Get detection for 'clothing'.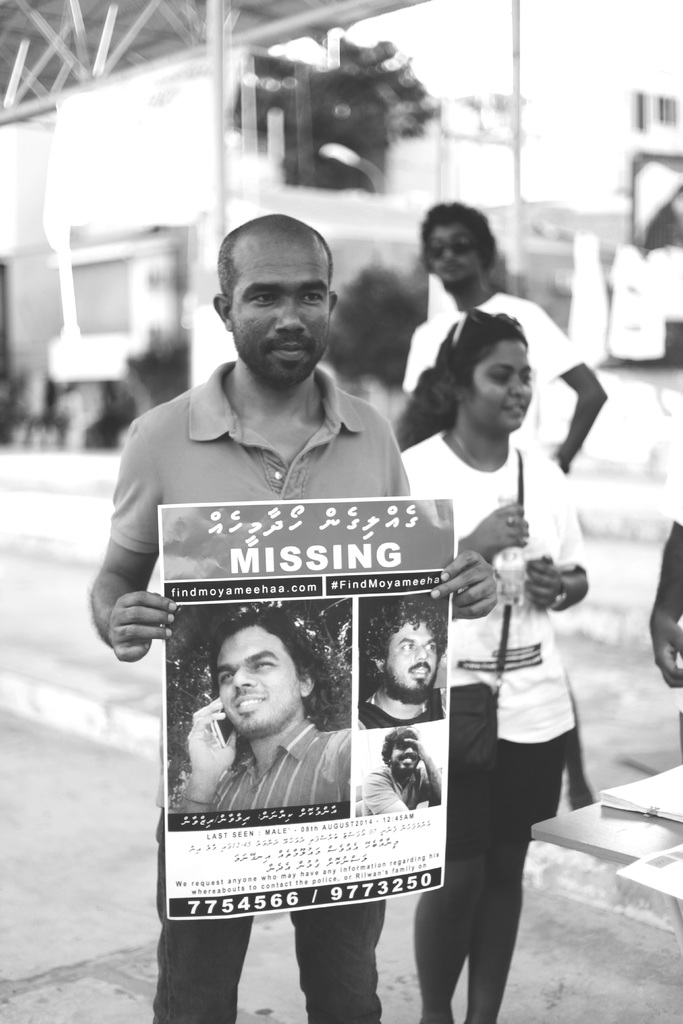
Detection: BBox(97, 348, 414, 1023).
